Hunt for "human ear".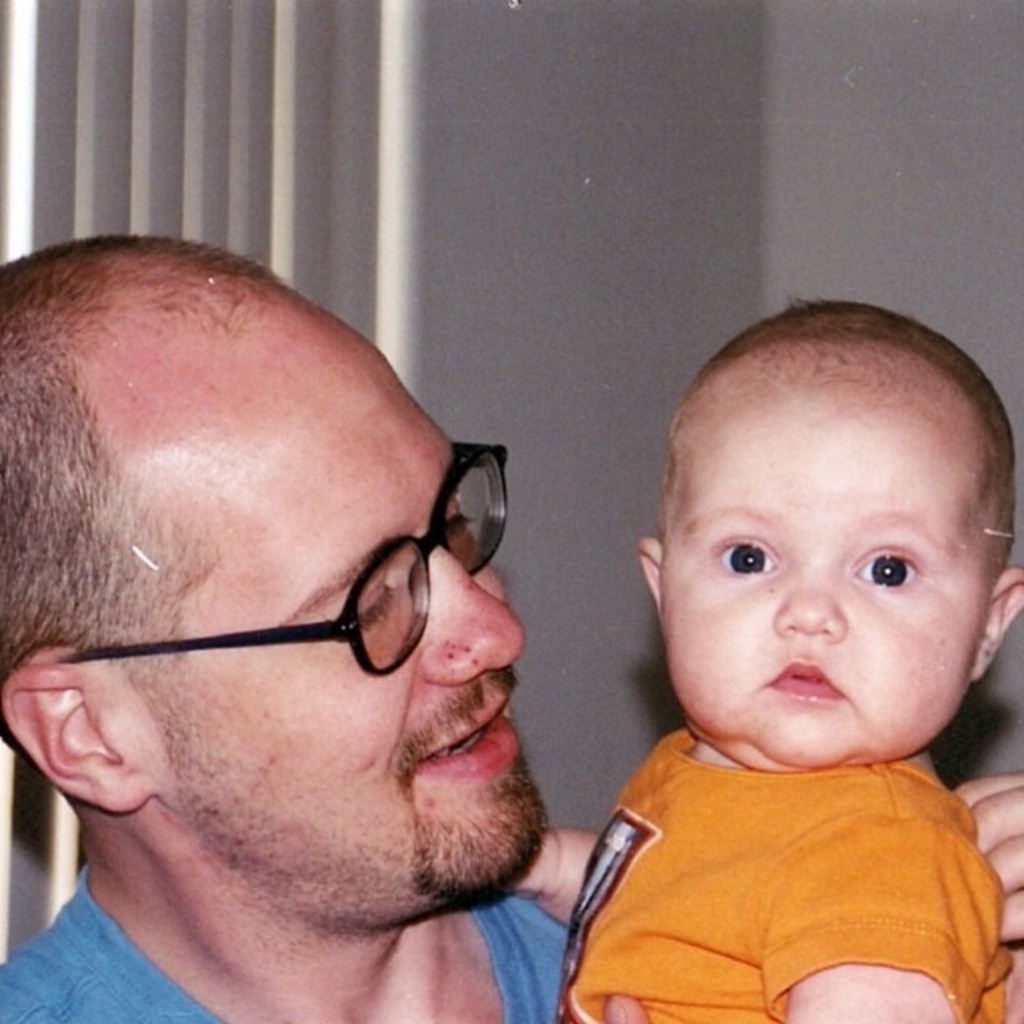
Hunted down at box=[0, 666, 154, 816].
